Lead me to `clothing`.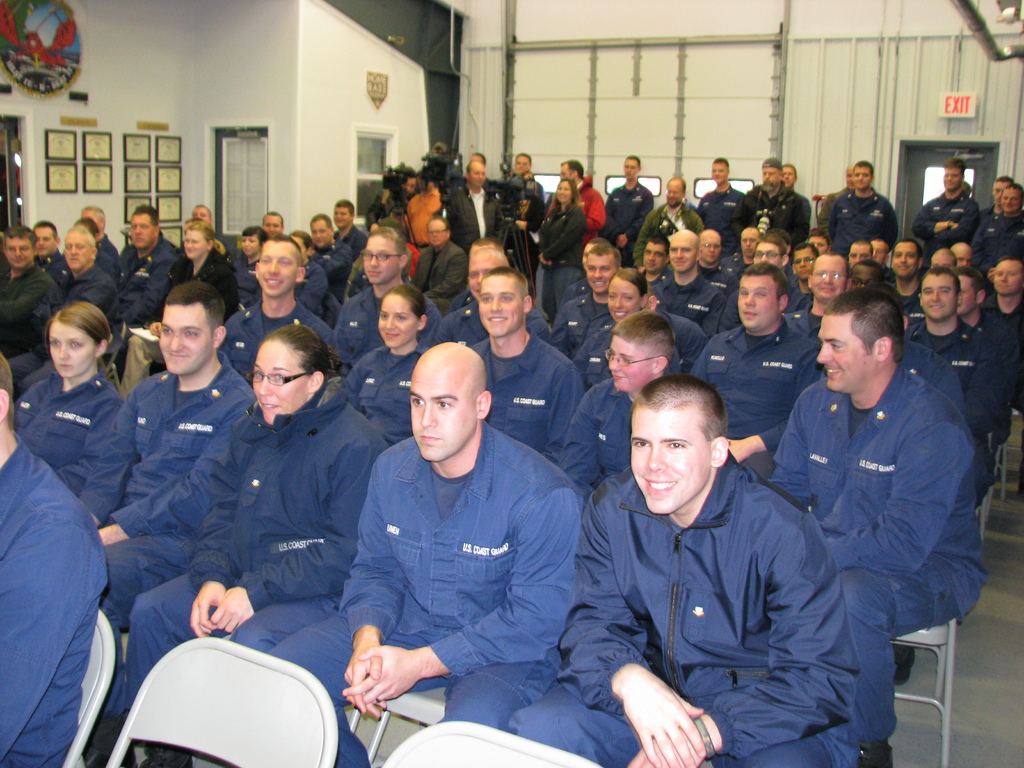
Lead to {"x1": 493, "y1": 175, "x2": 543, "y2": 305}.
